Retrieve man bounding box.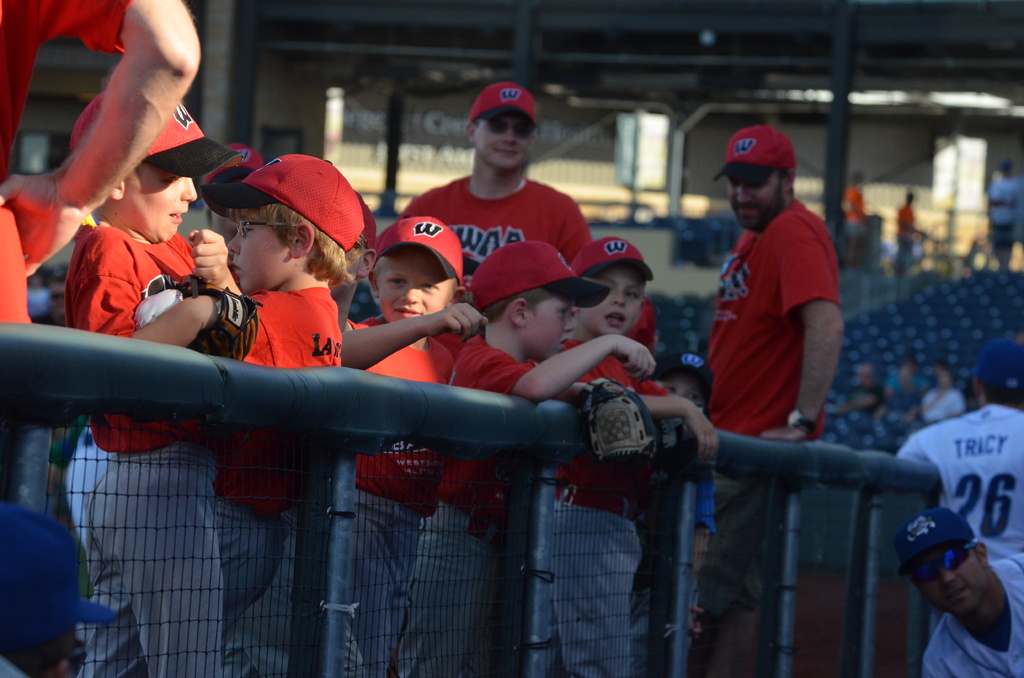
Bounding box: select_region(393, 82, 587, 282).
